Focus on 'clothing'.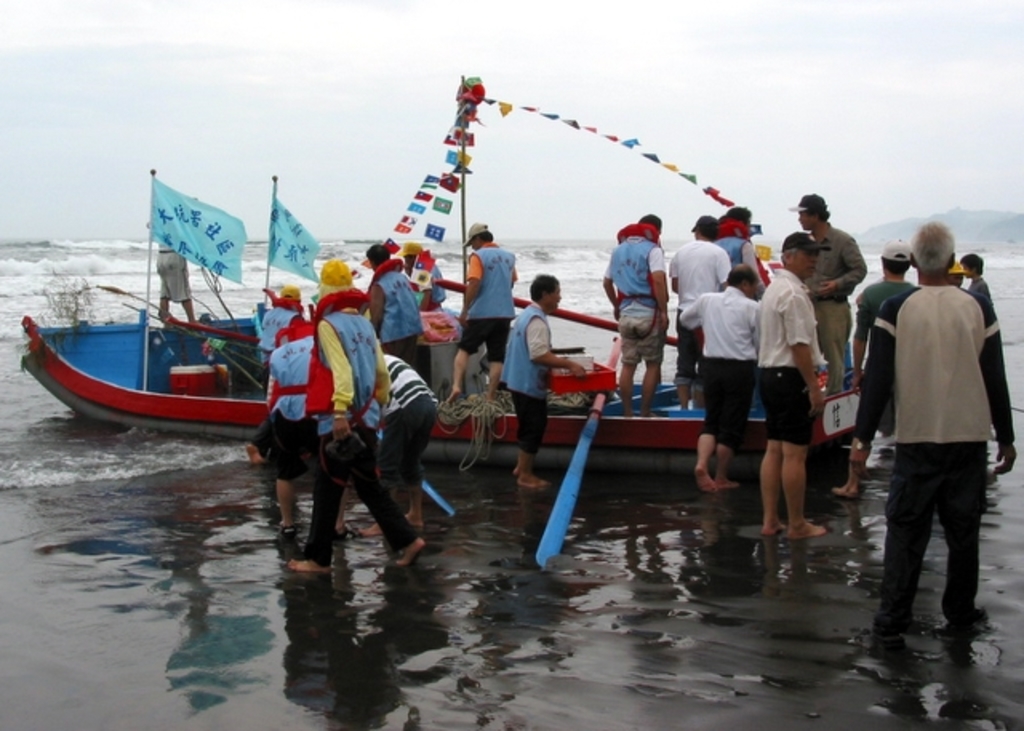
Focused at (x1=754, y1=232, x2=830, y2=440).
